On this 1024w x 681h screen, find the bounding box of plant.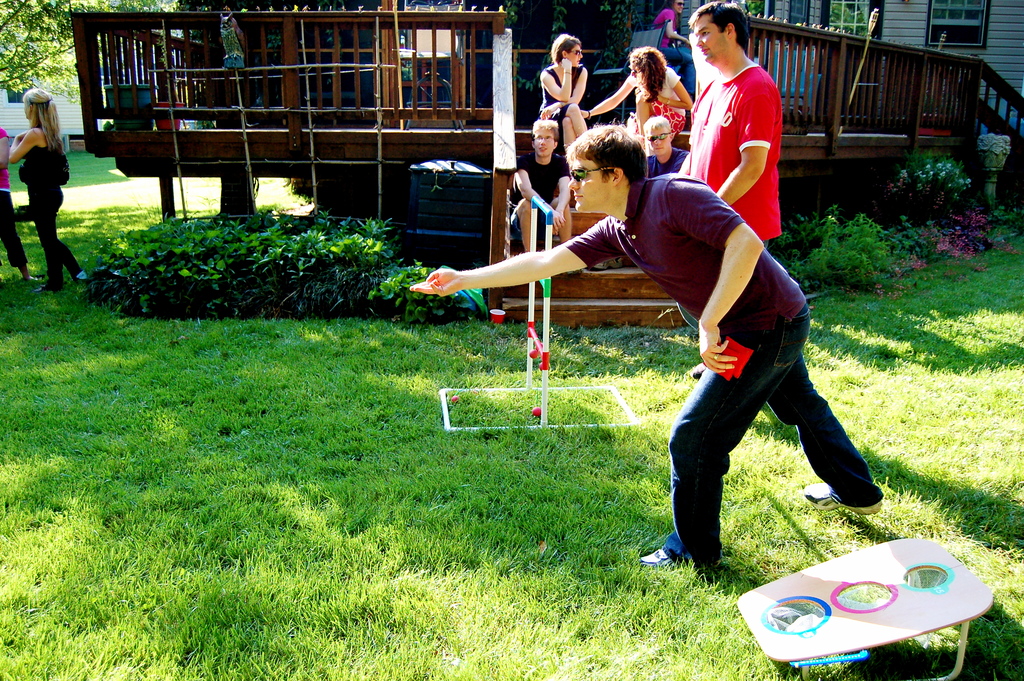
Bounding box: [101, 119, 115, 132].
